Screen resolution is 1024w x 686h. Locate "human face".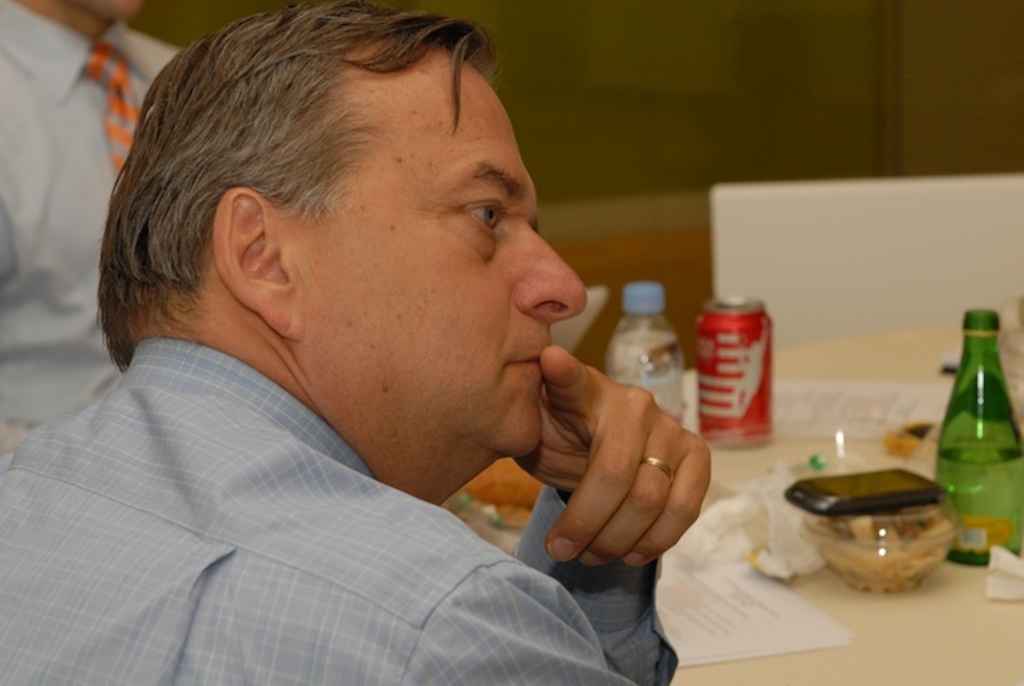
bbox=[300, 46, 592, 502].
